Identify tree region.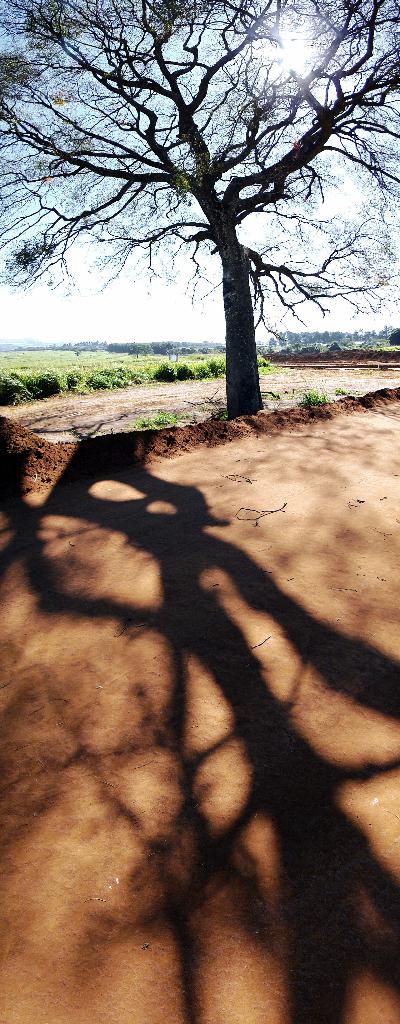
Region: 28:22:376:401.
